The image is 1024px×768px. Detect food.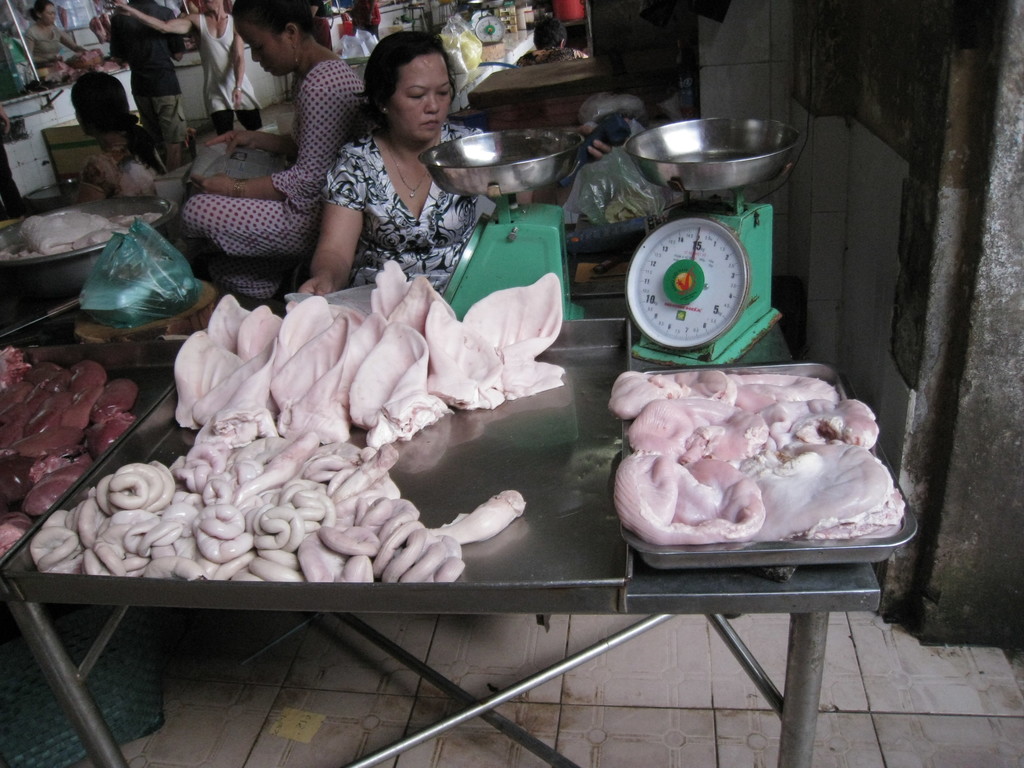
Detection: box(590, 364, 904, 555).
